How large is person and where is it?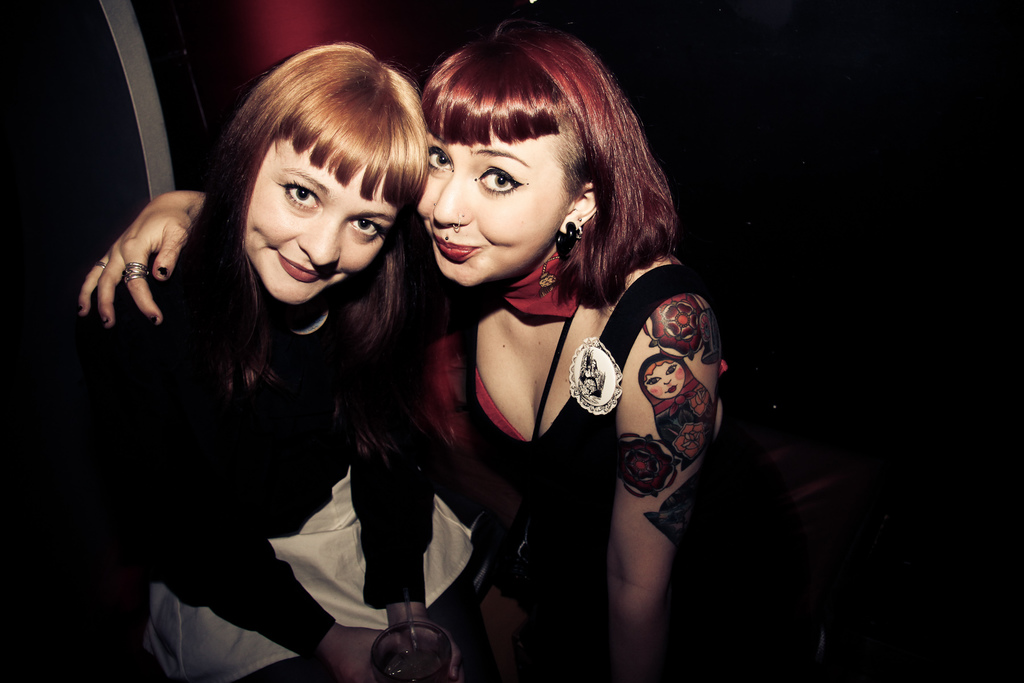
Bounding box: [83, 17, 846, 680].
